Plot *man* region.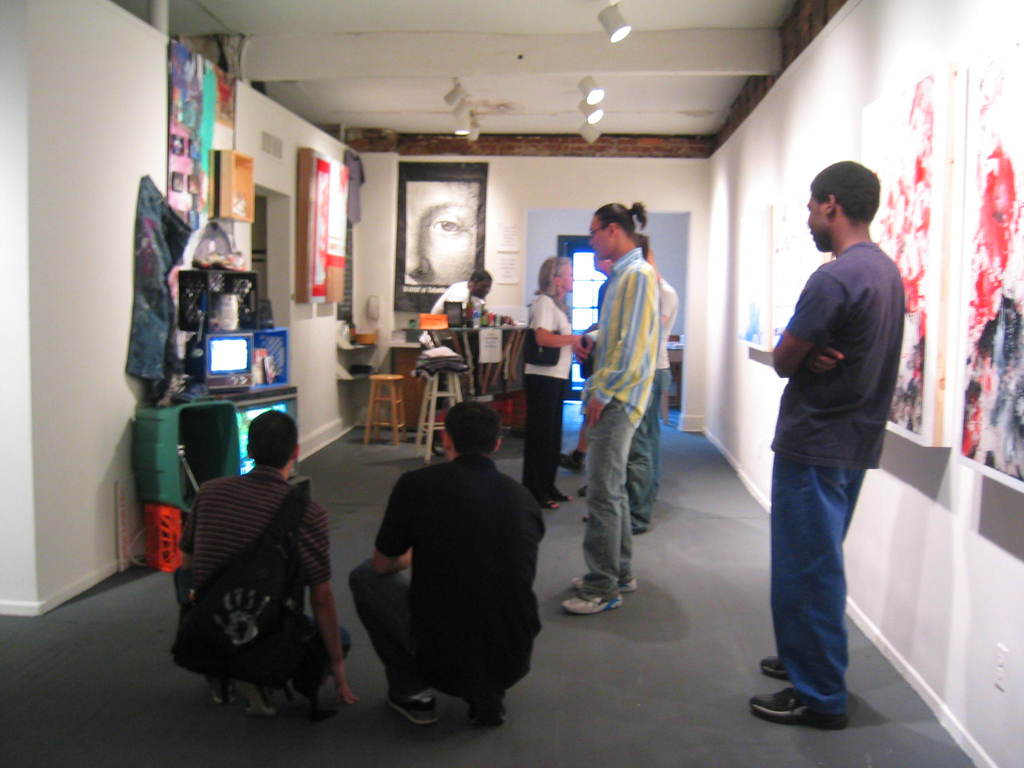
Plotted at 429:266:493:333.
